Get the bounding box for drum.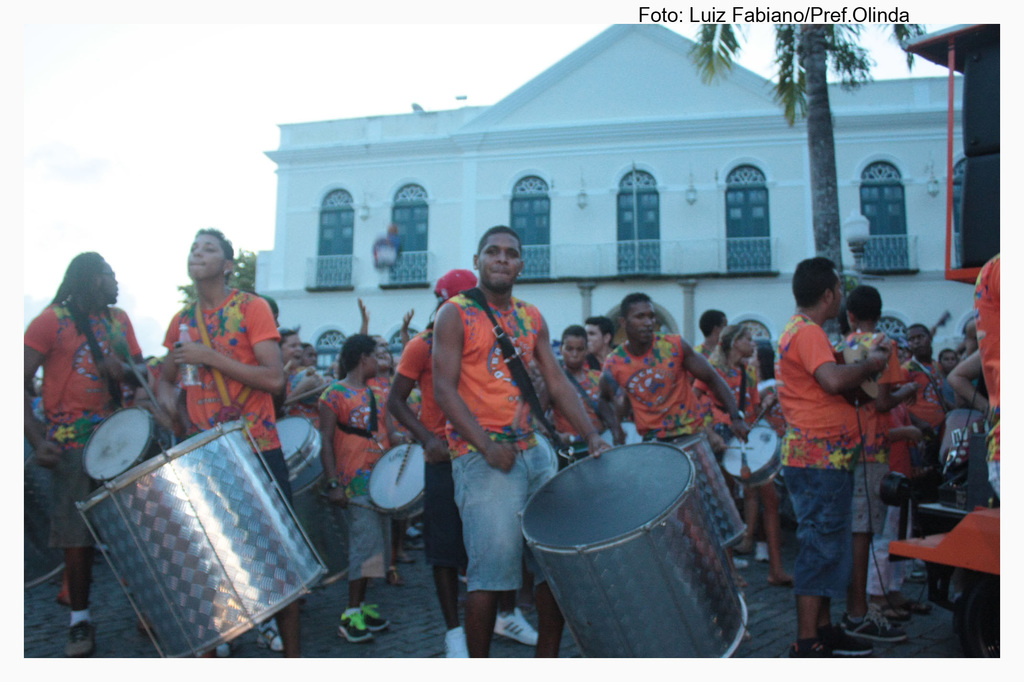
crop(13, 445, 63, 548).
